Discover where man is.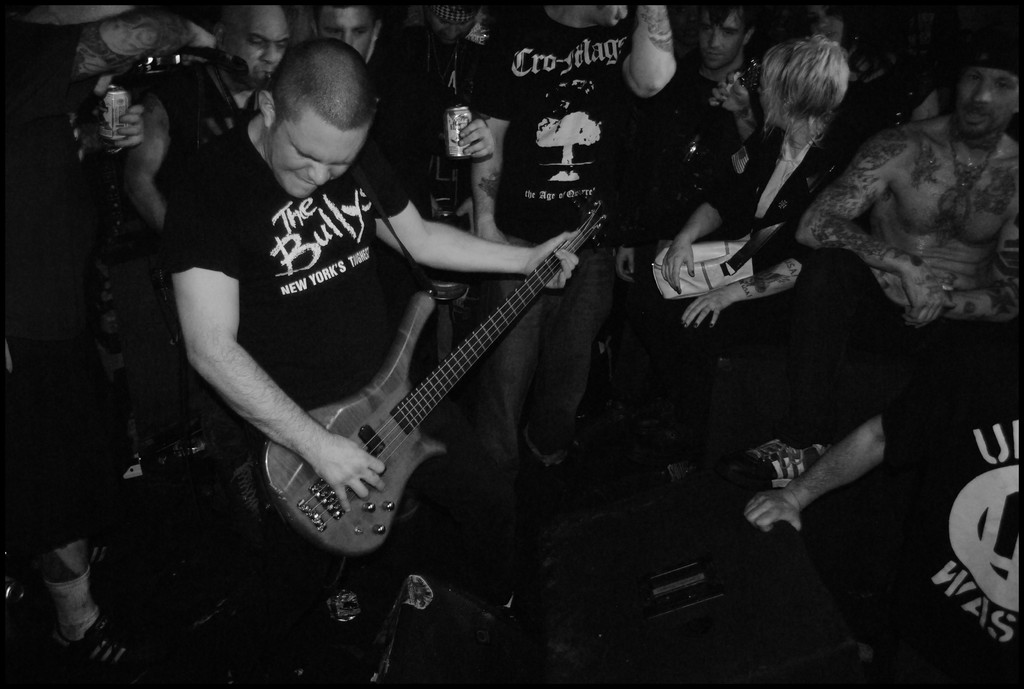
Discovered at BBox(312, 0, 497, 208).
